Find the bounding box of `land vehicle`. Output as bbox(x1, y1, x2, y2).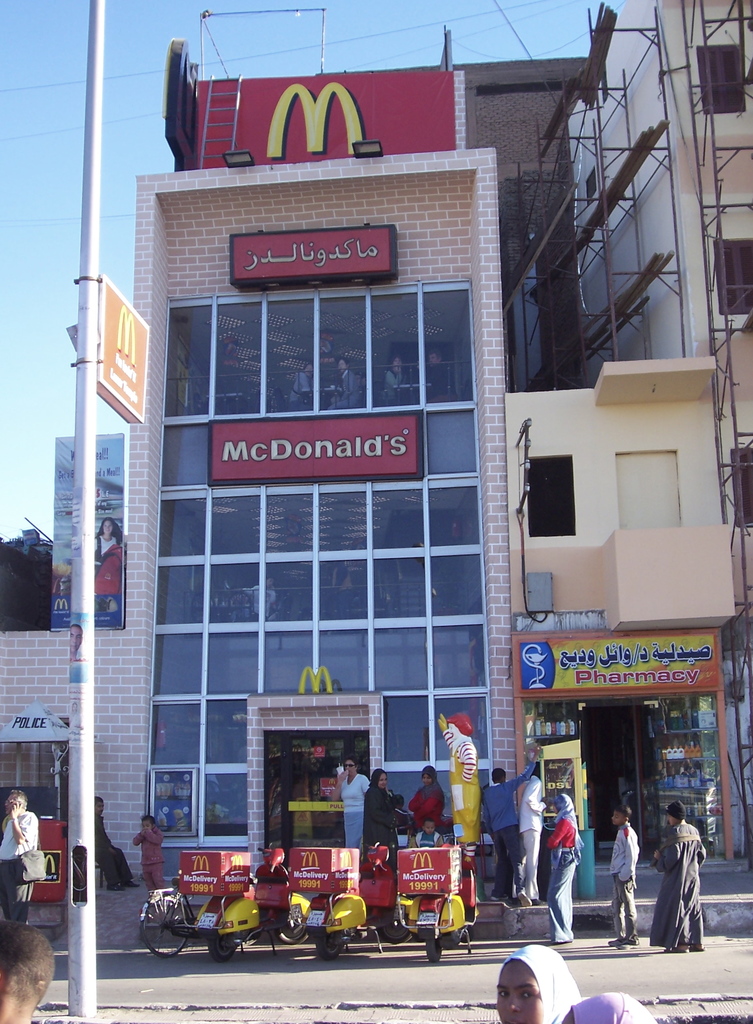
bbox(192, 849, 311, 963).
